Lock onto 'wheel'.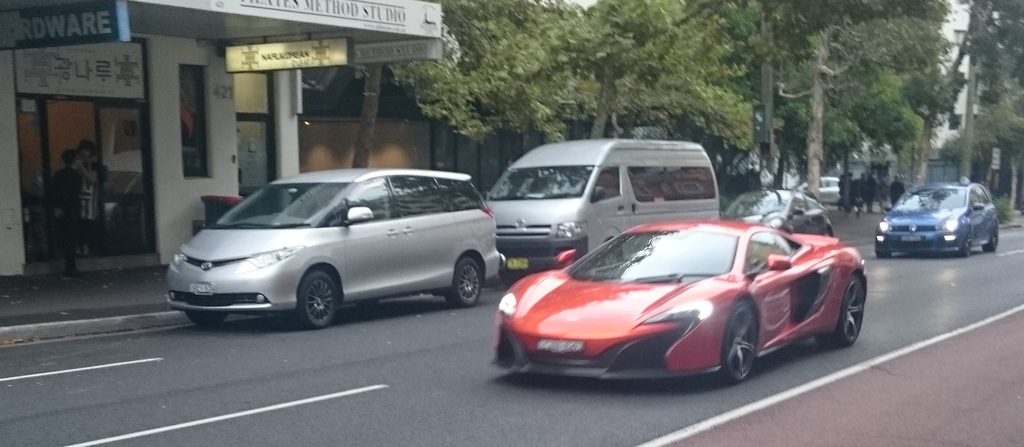
Locked: crop(980, 228, 1000, 250).
